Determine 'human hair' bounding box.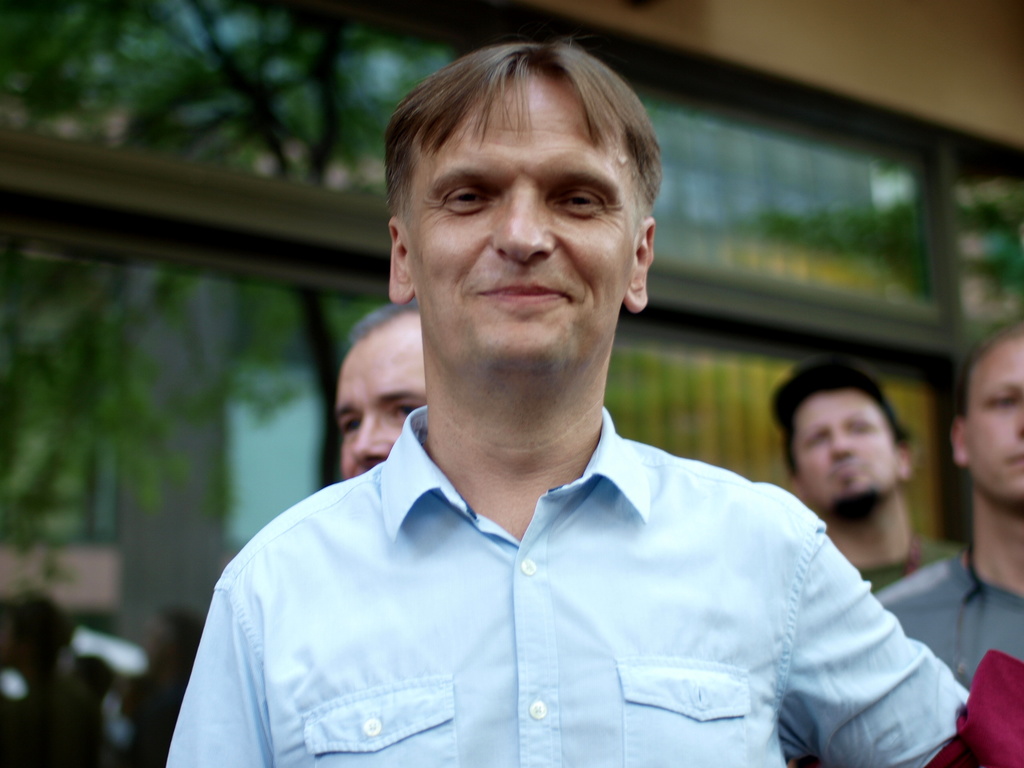
Determined: box(959, 312, 1023, 419).
